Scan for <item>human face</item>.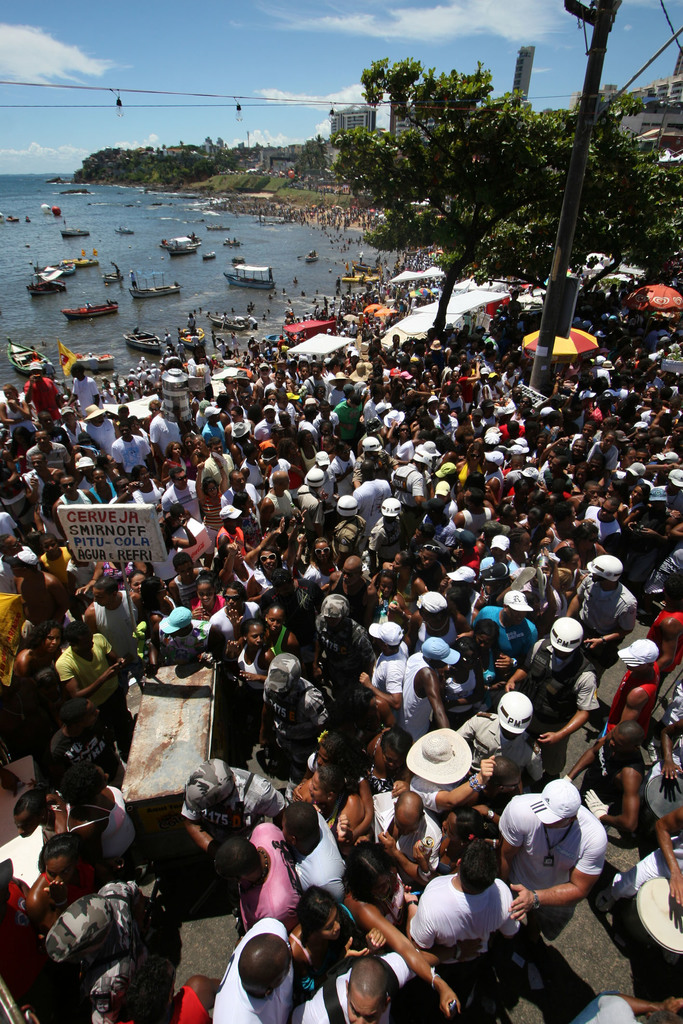
Scan result: box(581, 425, 597, 437).
